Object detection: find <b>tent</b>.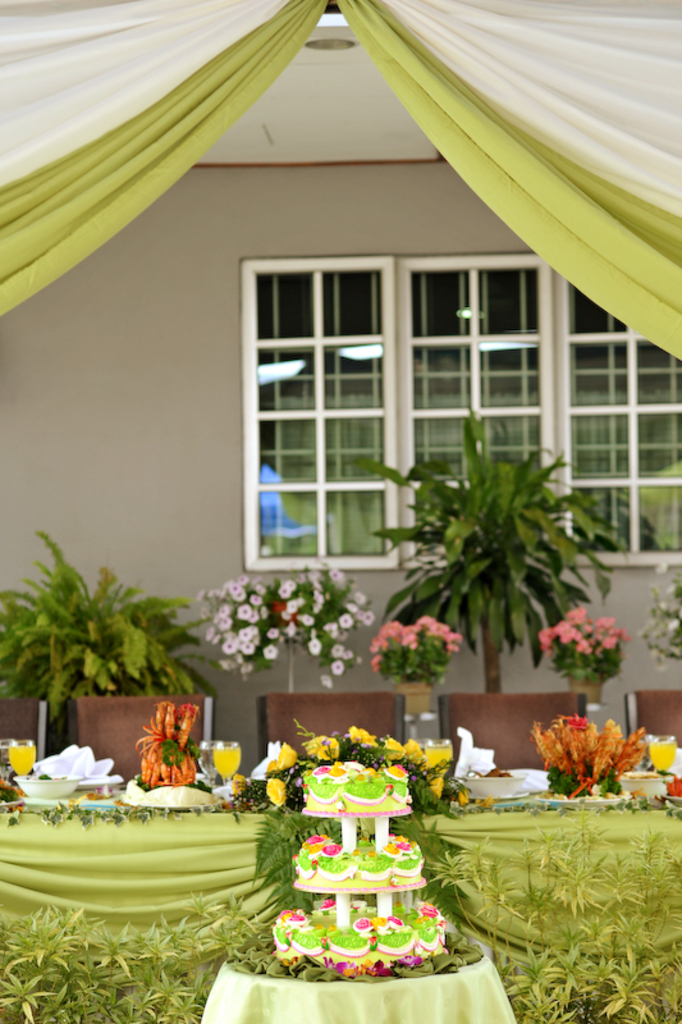
Rect(0, 0, 681, 358).
